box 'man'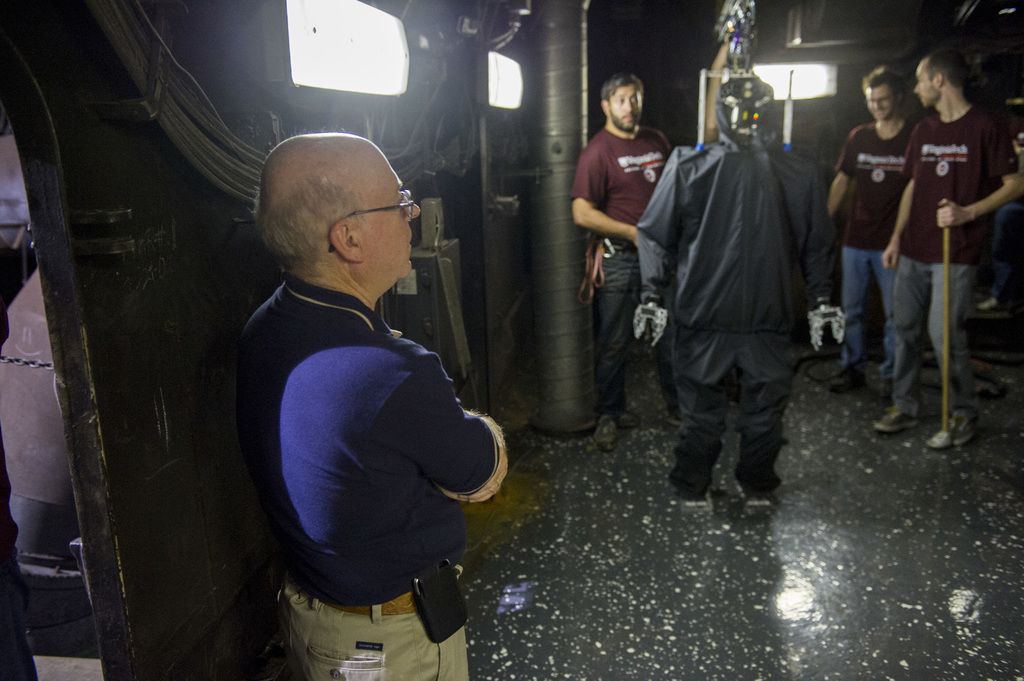
(828,67,917,392)
